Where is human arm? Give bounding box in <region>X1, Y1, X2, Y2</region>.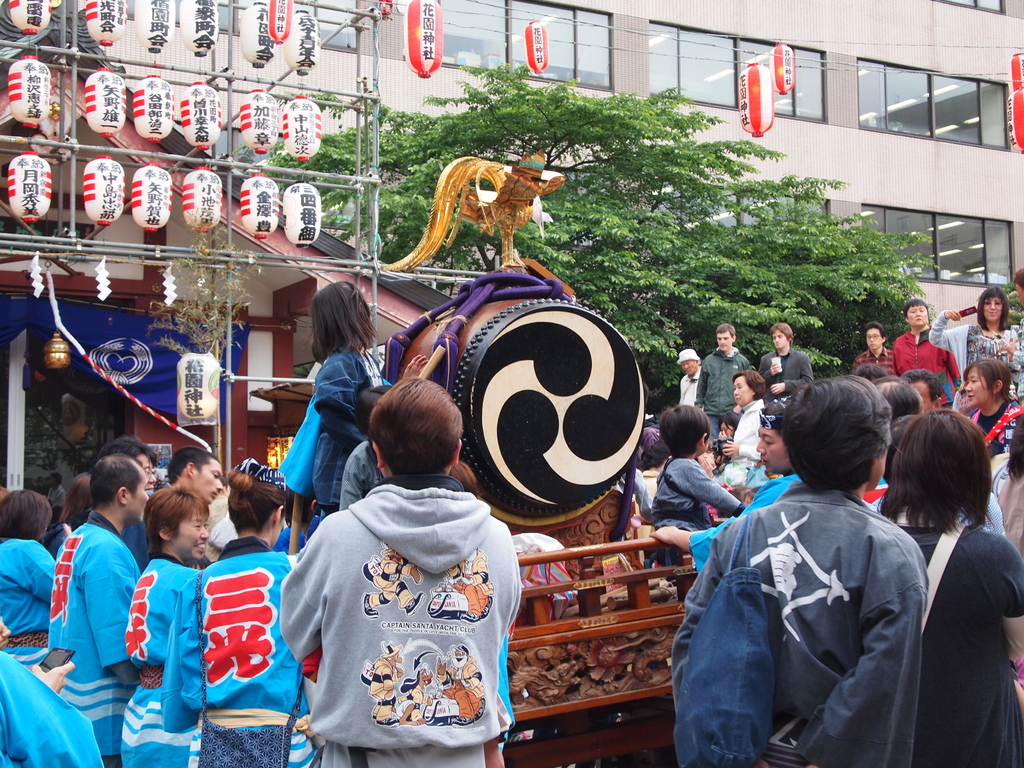
<region>0, 618, 10, 653</region>.
